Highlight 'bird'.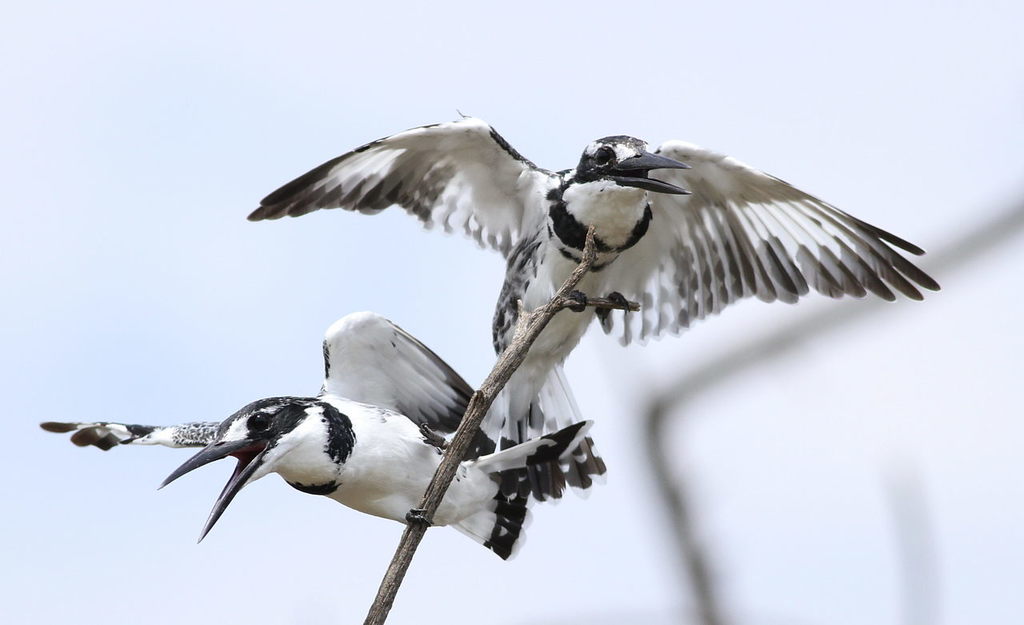
Highlighted region: bbox(43, 371, 555, 556).
